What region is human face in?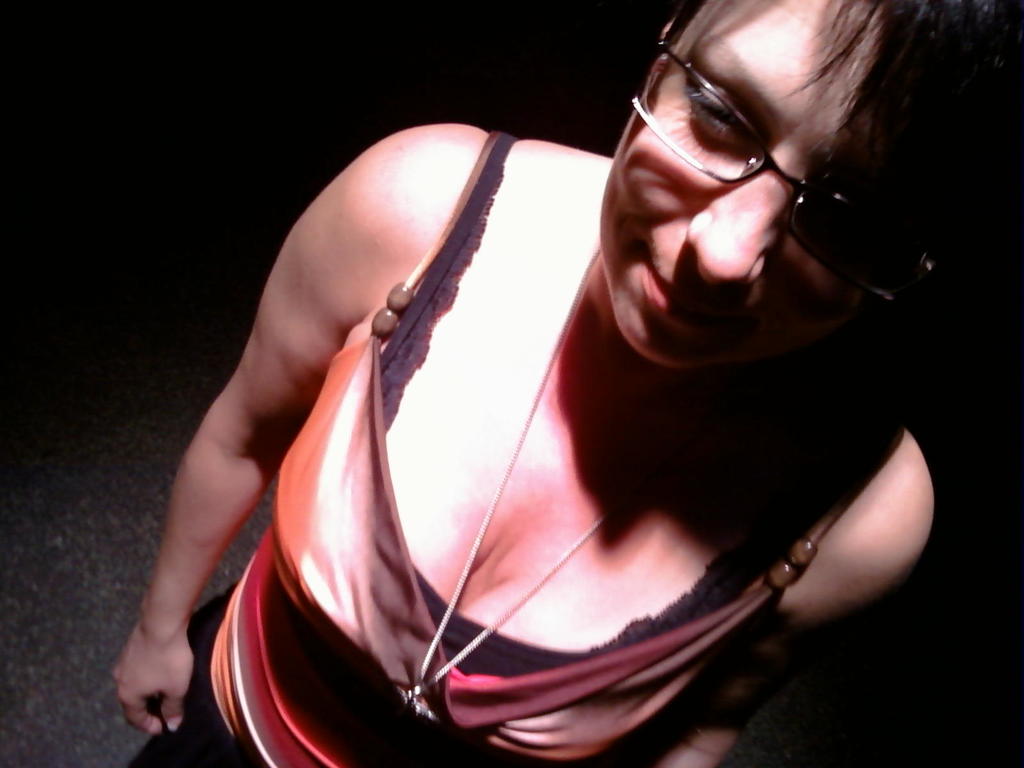
<box>598,0,1023,368</box>.
